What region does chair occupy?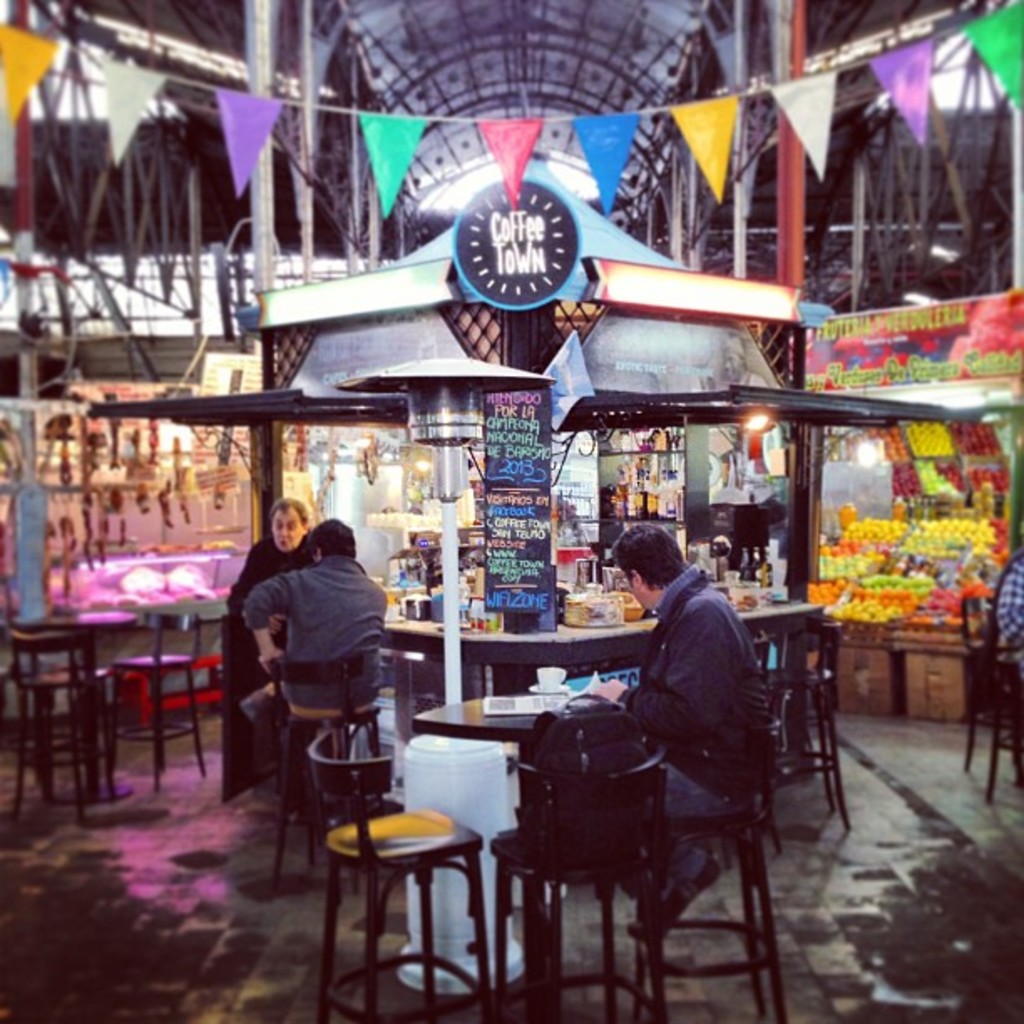
Rect(274, 656, 381, 882).
